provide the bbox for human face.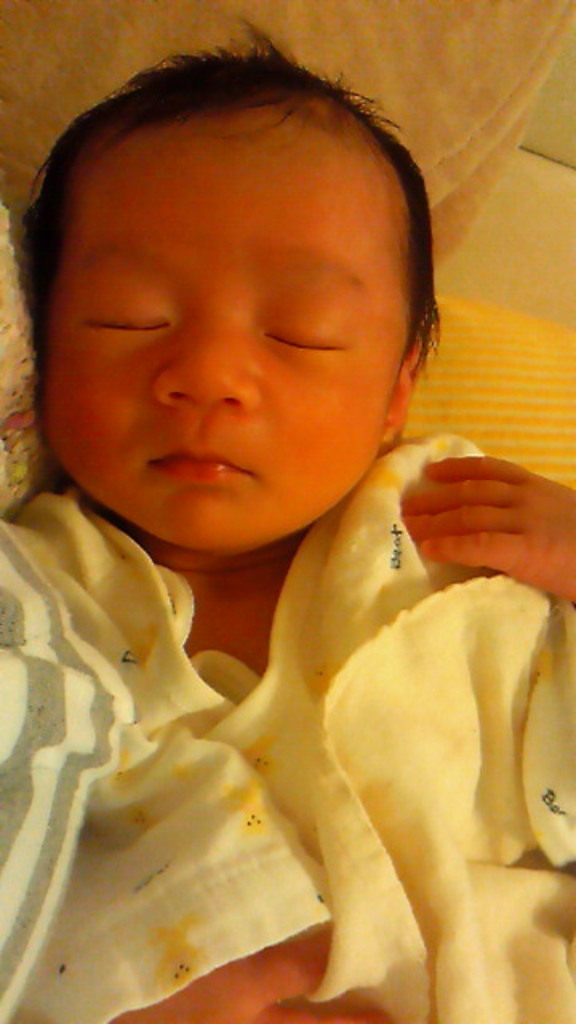
<bbox>50, 133, 398, 557</bbox>.
